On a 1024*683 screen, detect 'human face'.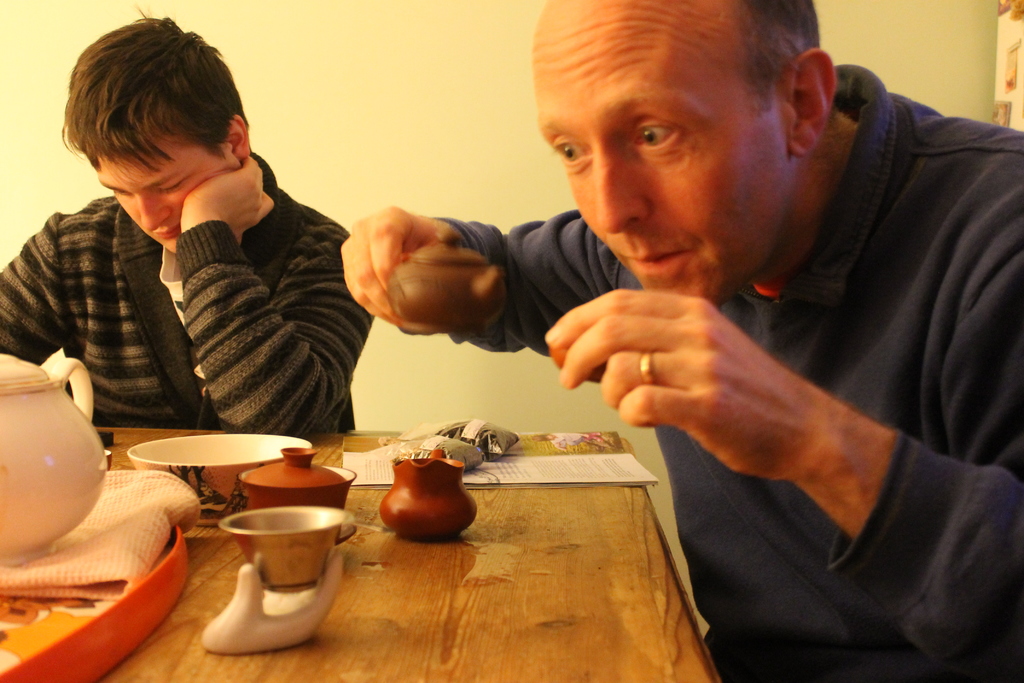
crop(534, 28, 788, 311).
